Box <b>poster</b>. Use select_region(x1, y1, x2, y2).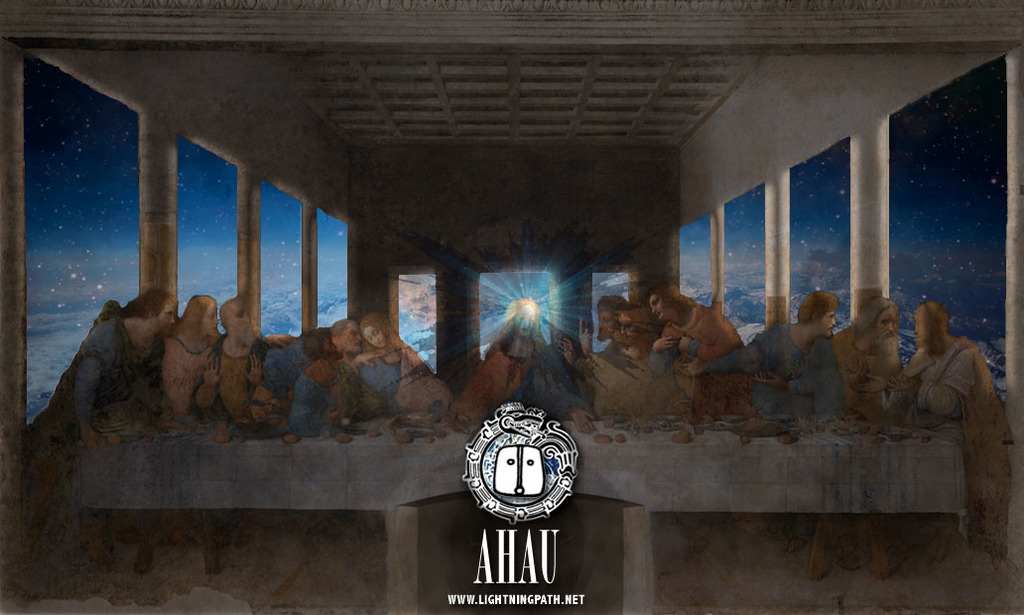
select_region(0, 0, 1023, 614).
